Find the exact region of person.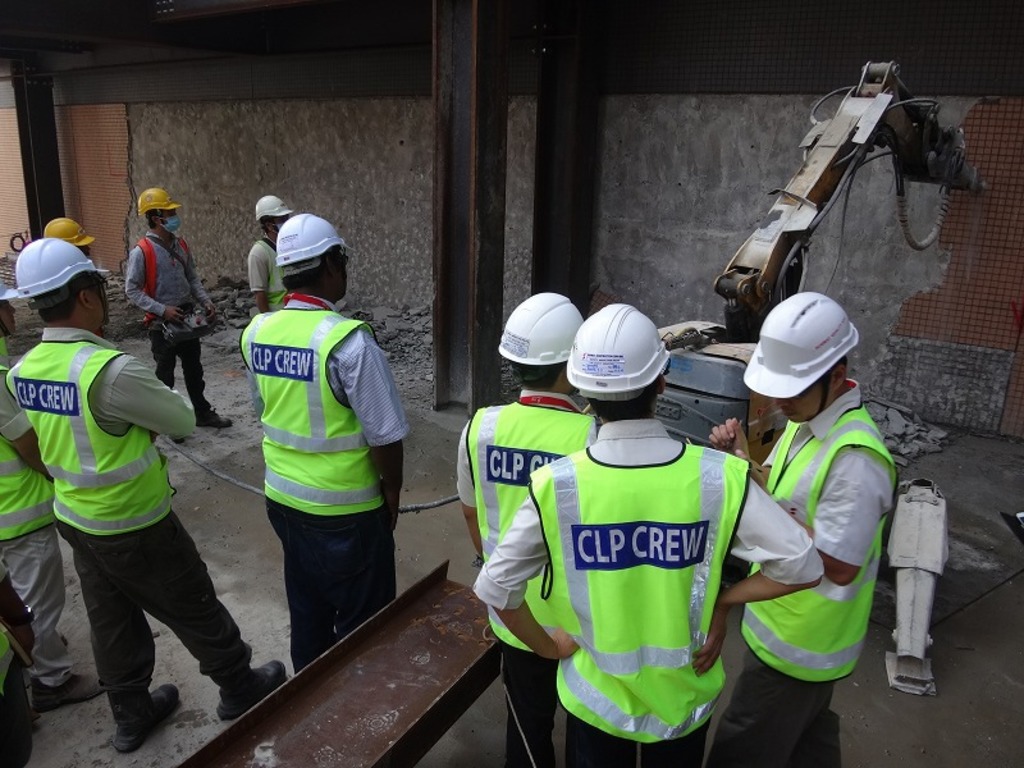
Exact region: {"left": 475, "top": 303, "right": 827, "bottom": 764}.
